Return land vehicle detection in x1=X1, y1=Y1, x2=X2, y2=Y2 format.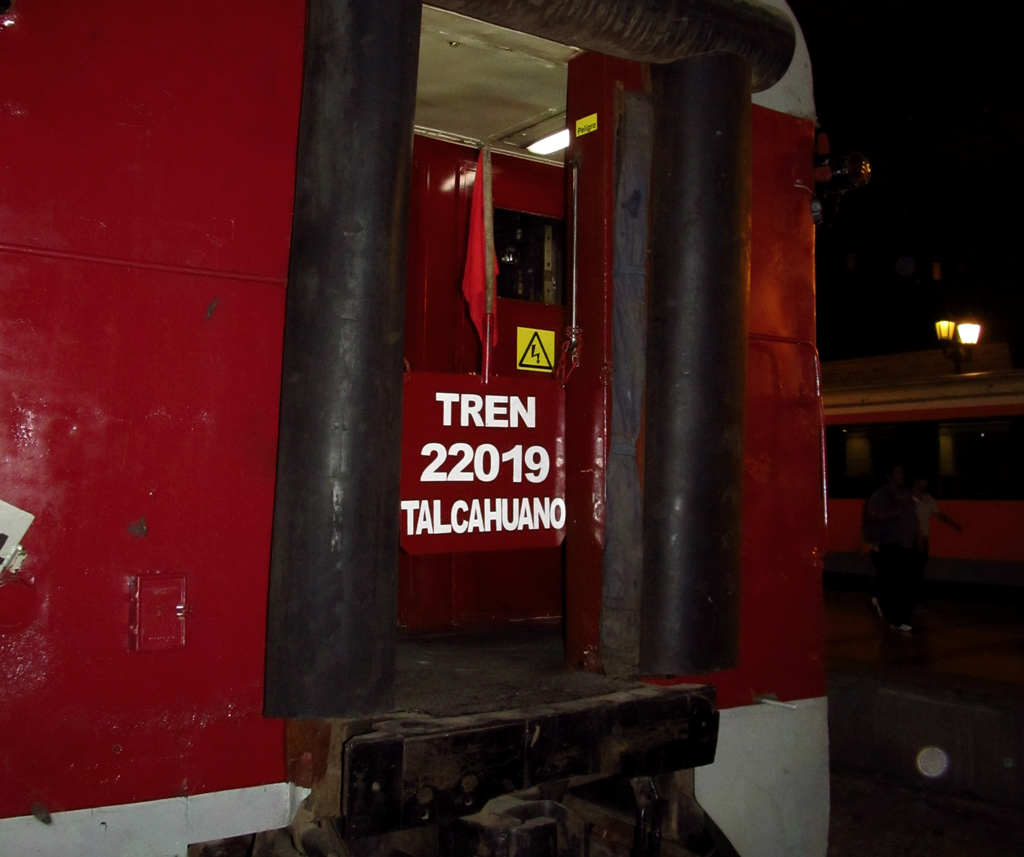
x1=818, y1=384, x2=1023, y2=589.
